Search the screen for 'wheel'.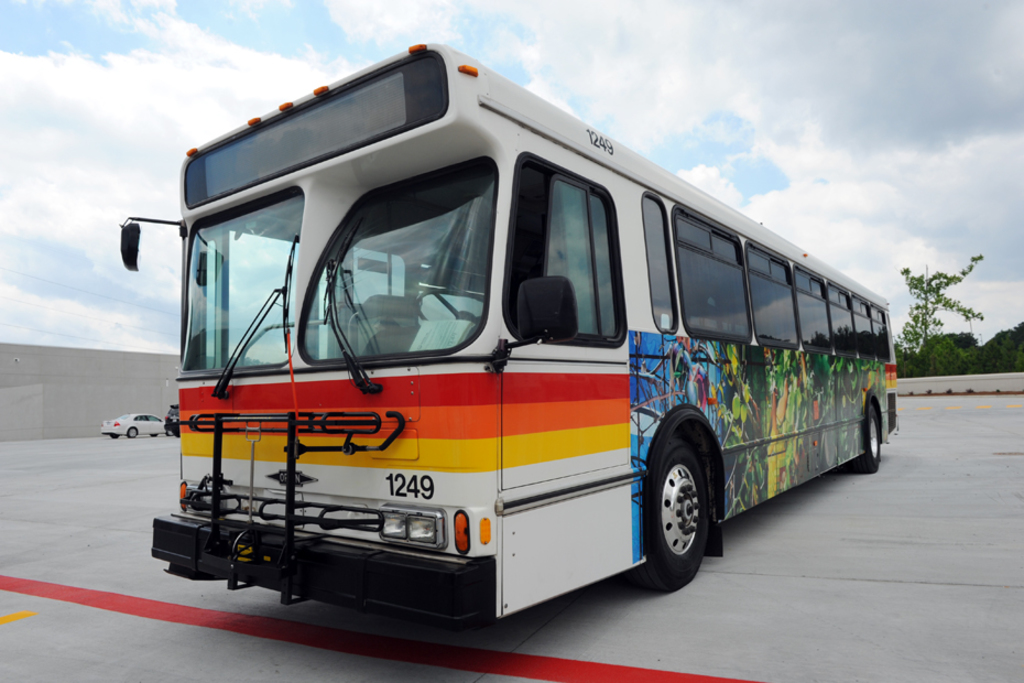
Found at 636/435/725/594.
